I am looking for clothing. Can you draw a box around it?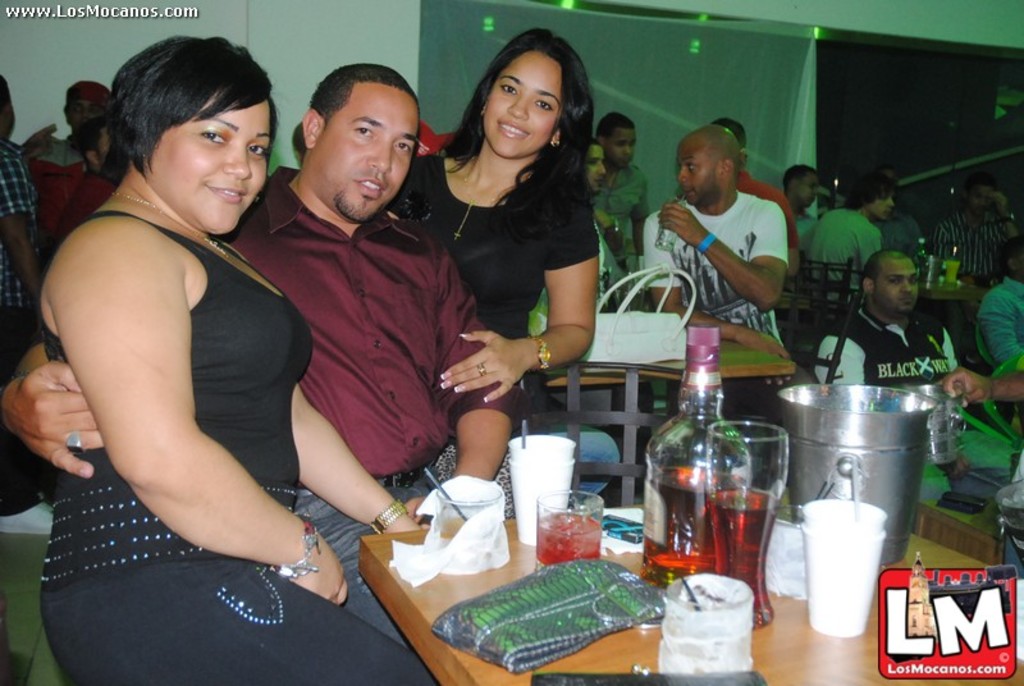
Sure, the bounding box is bbox=(731, 161, 794, 224).
